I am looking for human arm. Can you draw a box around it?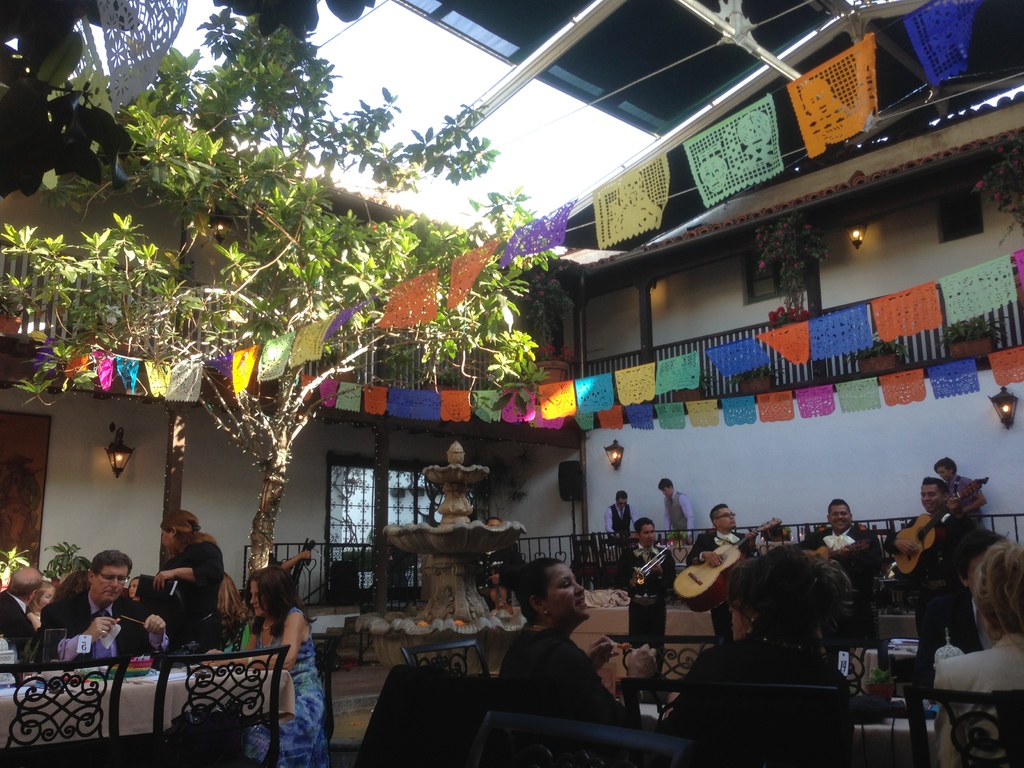
Sure, the bounding box is <region>136, 604, 173, 654</region>.
